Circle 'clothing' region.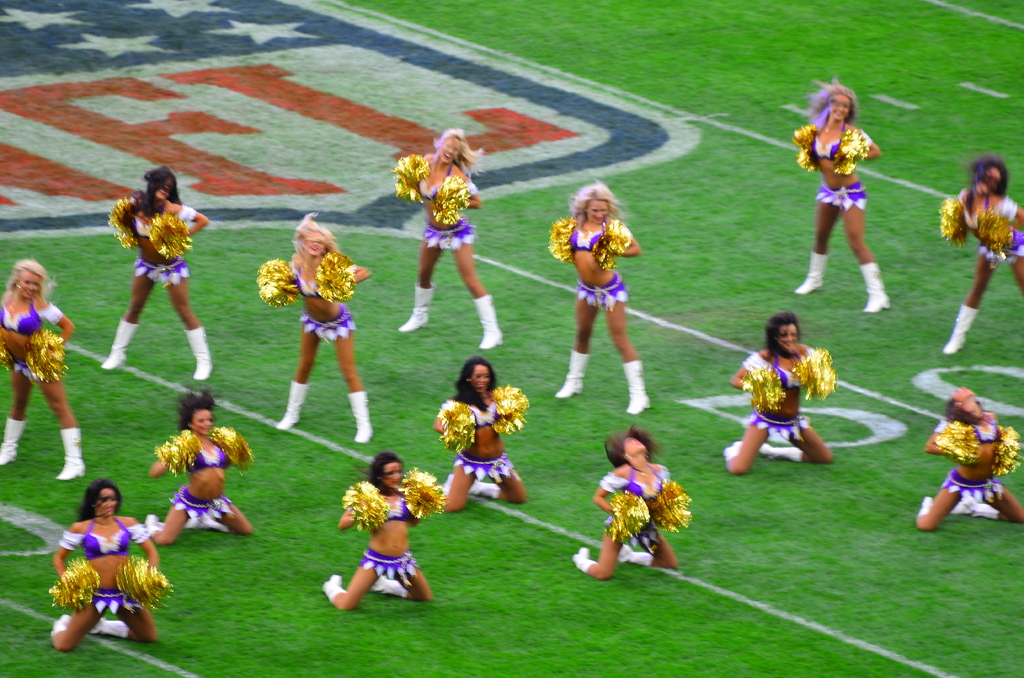
Region: x1=438 y1=402 x2=518 y2=476.
